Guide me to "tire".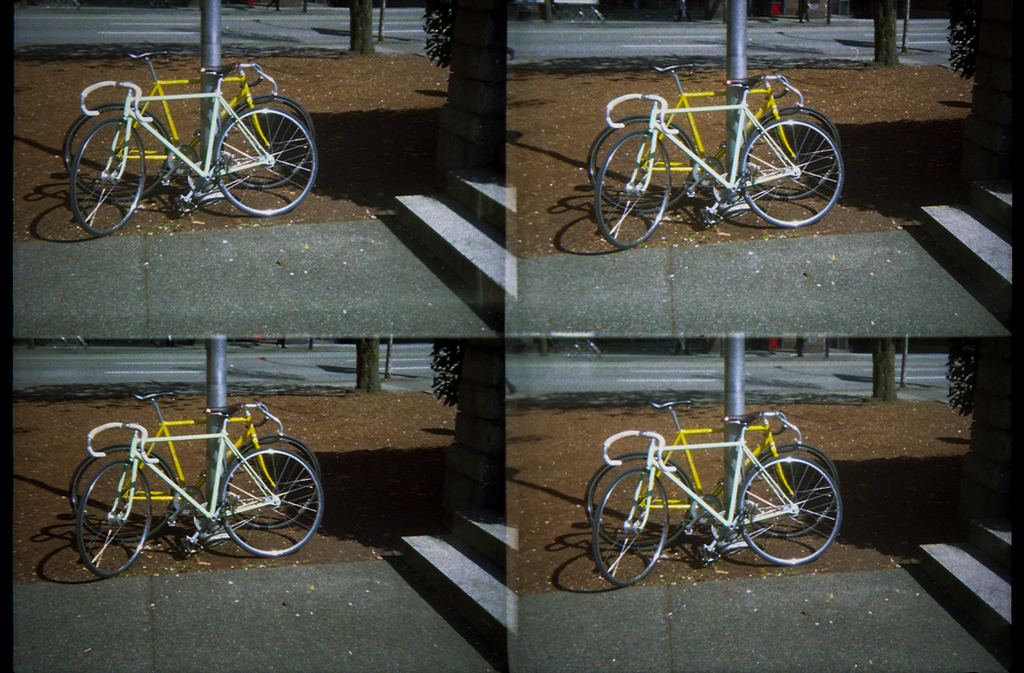
Guidance: (594, 132, 670, 249).
